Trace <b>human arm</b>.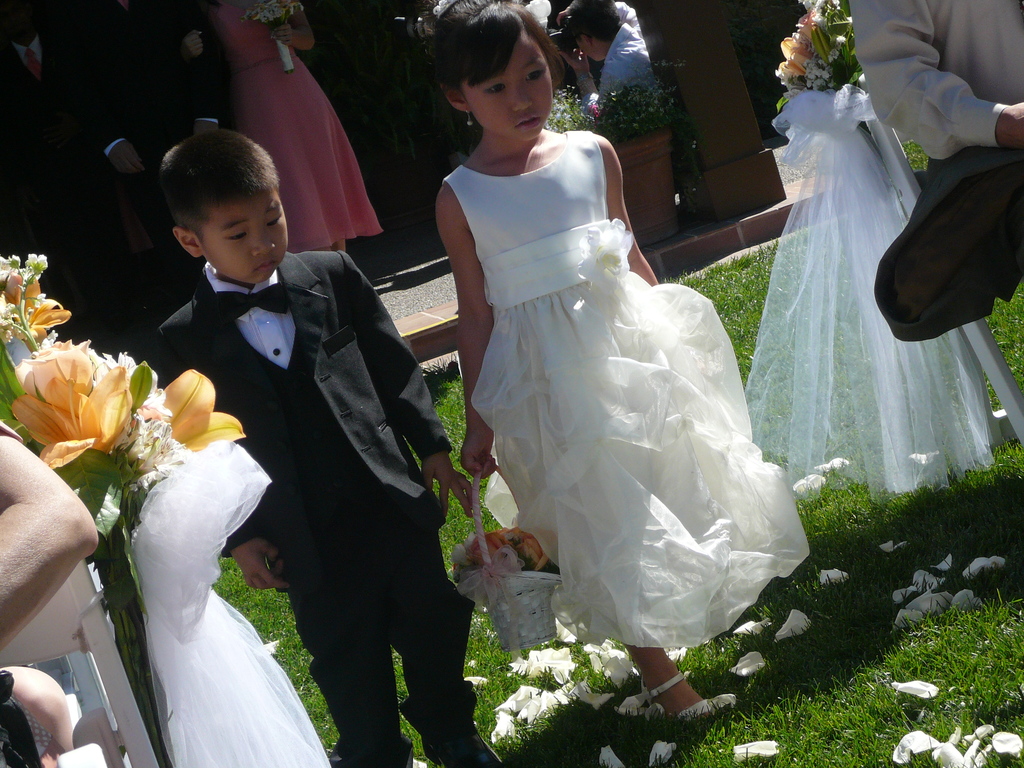
Traced to pyautogui.locateOnScreen(553, 0, 640, 31).
